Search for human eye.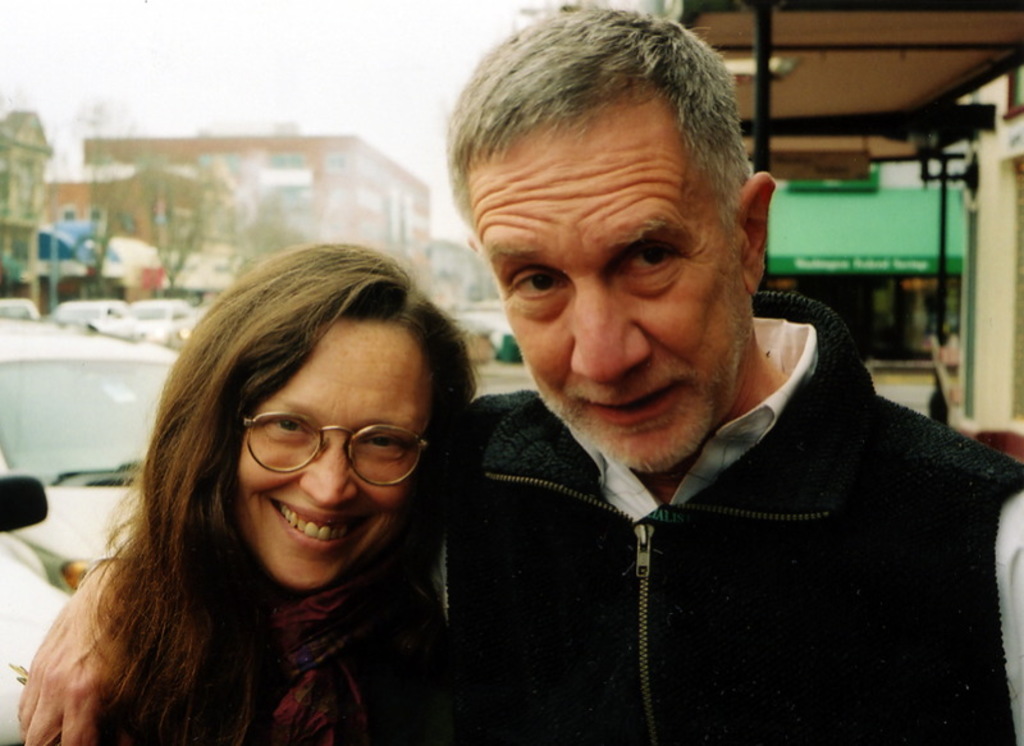
Found at <region>504, 266, 568, 306</region>.
